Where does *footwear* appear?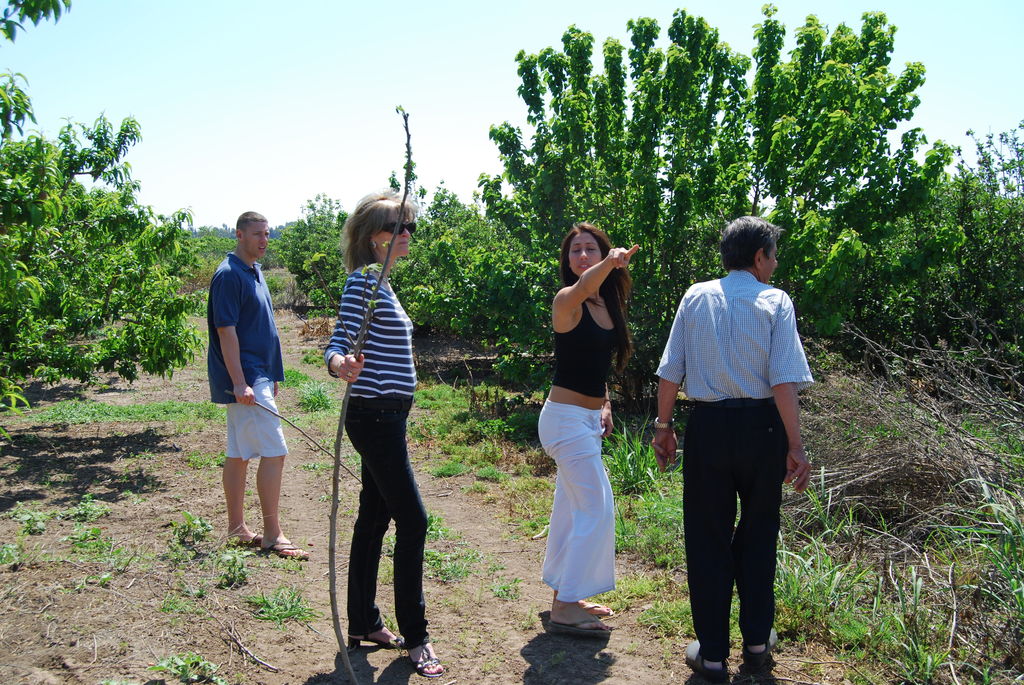
Appears at <box>349,633,417,653</box>.
